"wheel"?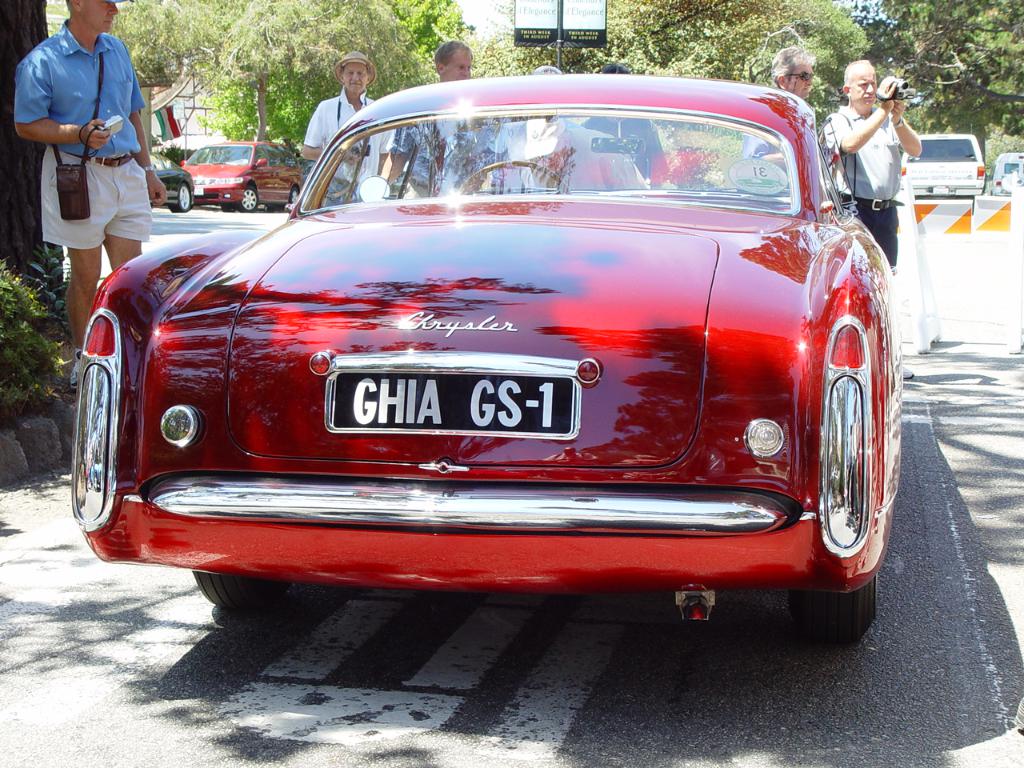
173 182 191 211
